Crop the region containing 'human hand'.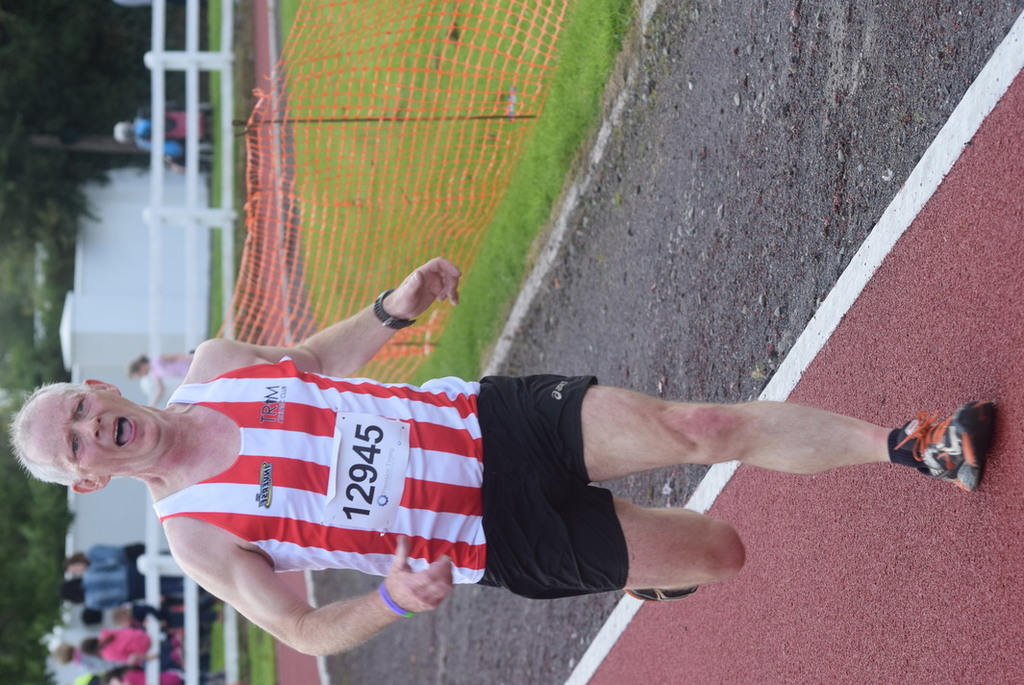
Crop region: 370,251,462,341.
